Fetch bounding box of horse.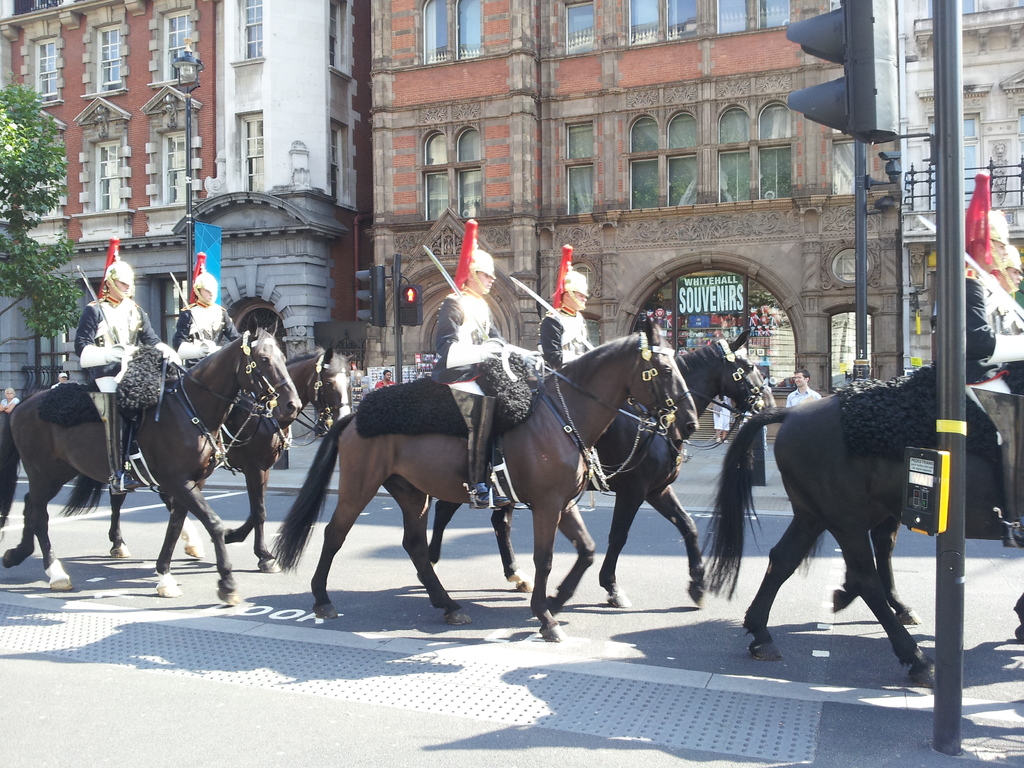
Bbox: detection(56, 342, 355, 573).
